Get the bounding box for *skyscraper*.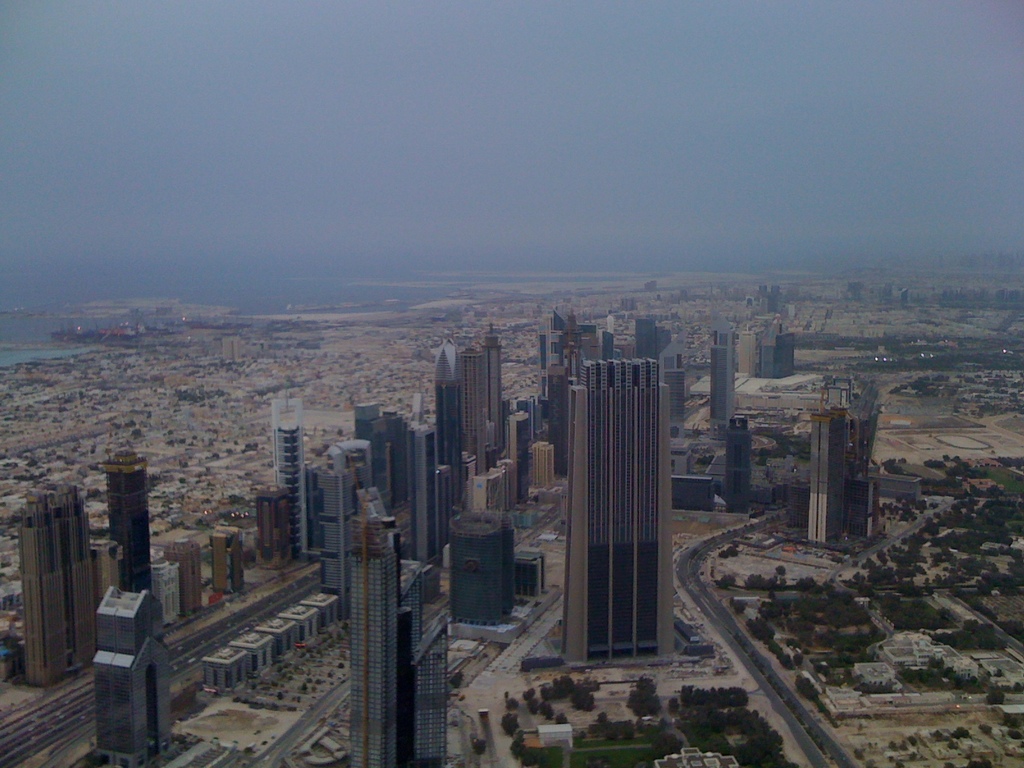
x1=435 y1=346 x2=463 y2=518.
